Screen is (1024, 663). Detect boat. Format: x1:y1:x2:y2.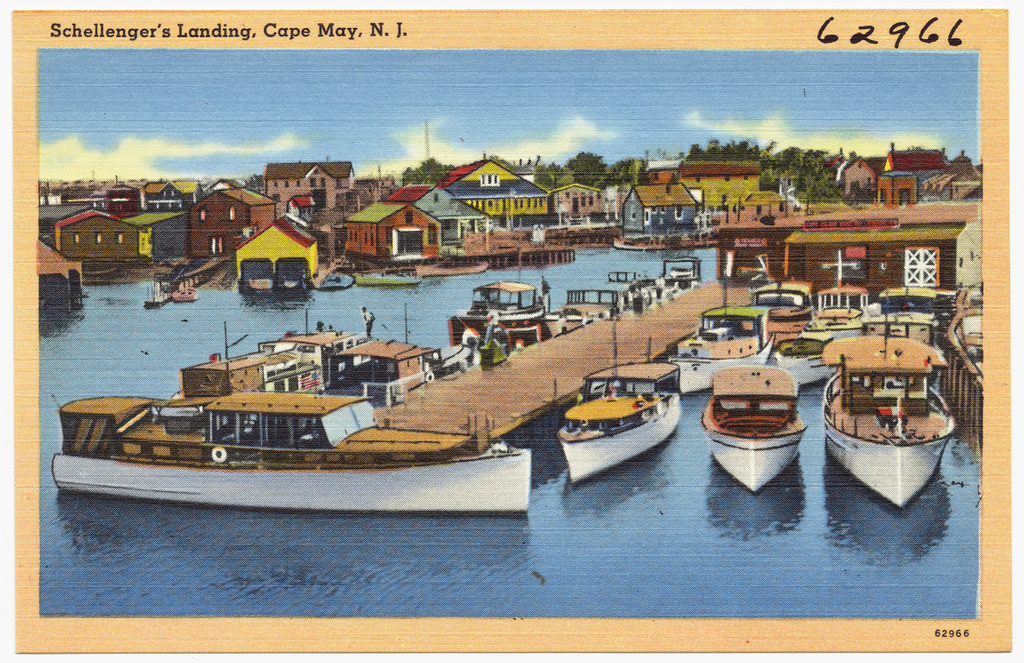
351:269:422:283.
